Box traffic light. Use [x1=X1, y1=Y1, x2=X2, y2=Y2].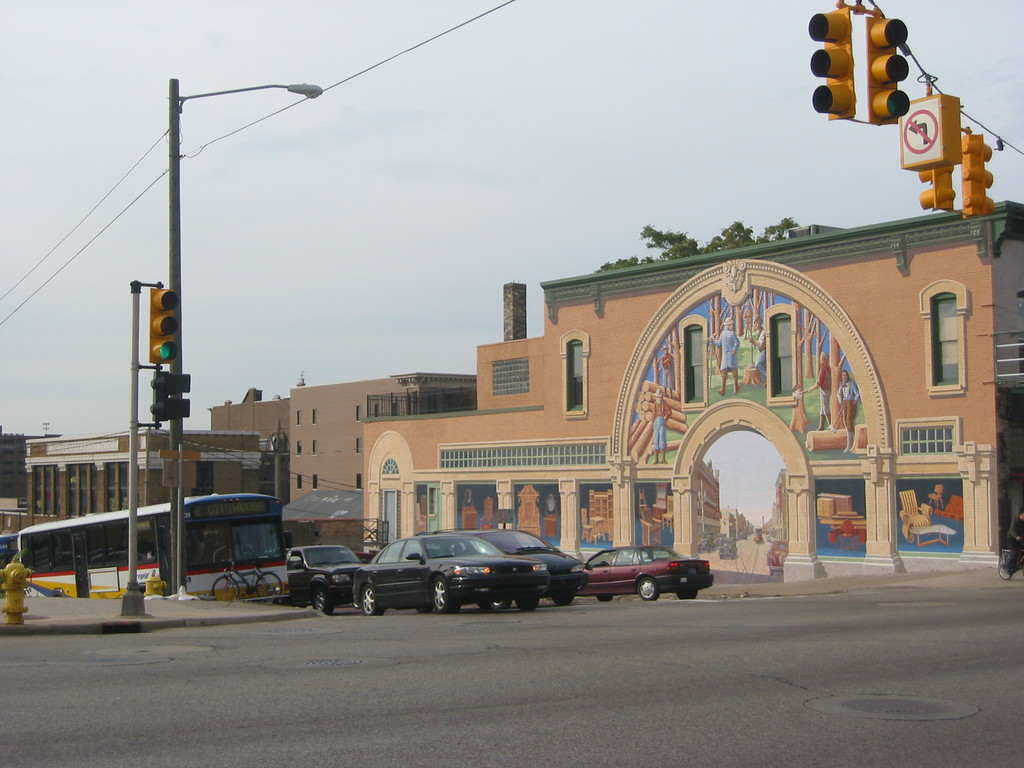
[x1=808, y1=6, x2=856, y2=121].
